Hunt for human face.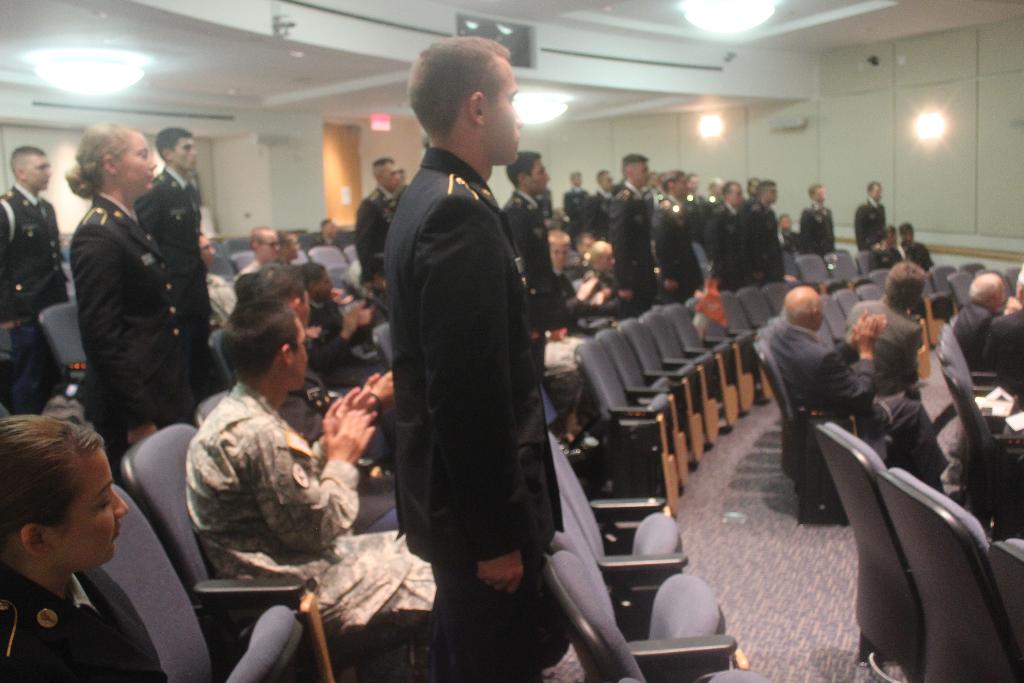
Hunted down at BBox(488, 66, 522, 163).
